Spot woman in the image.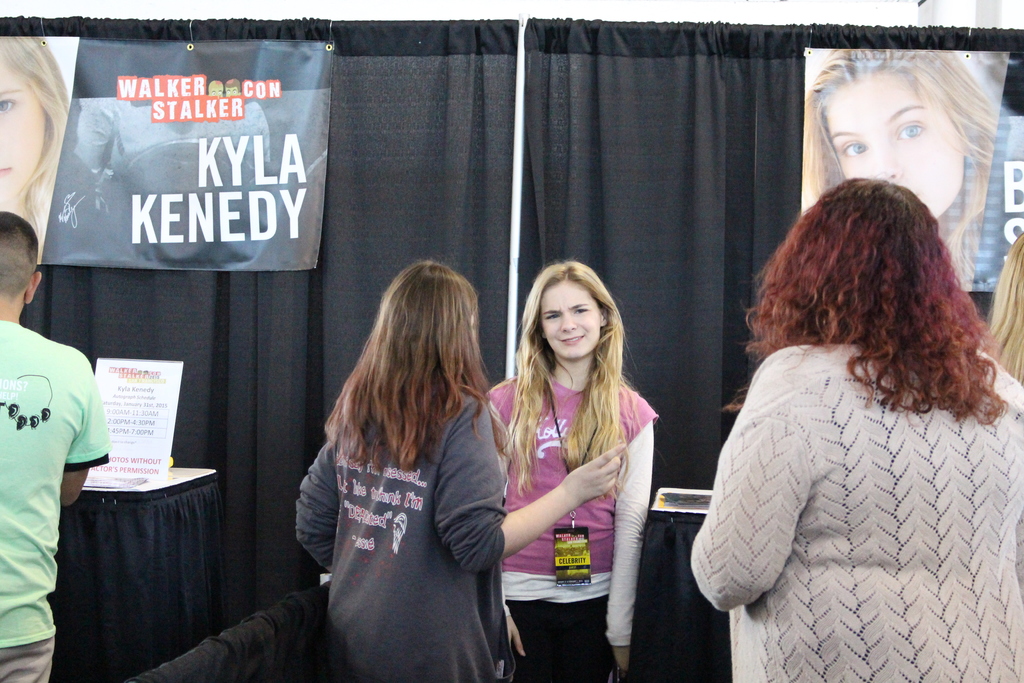
woman found at pyautogui.locateOnScreen(479, 258, 662, 682).
